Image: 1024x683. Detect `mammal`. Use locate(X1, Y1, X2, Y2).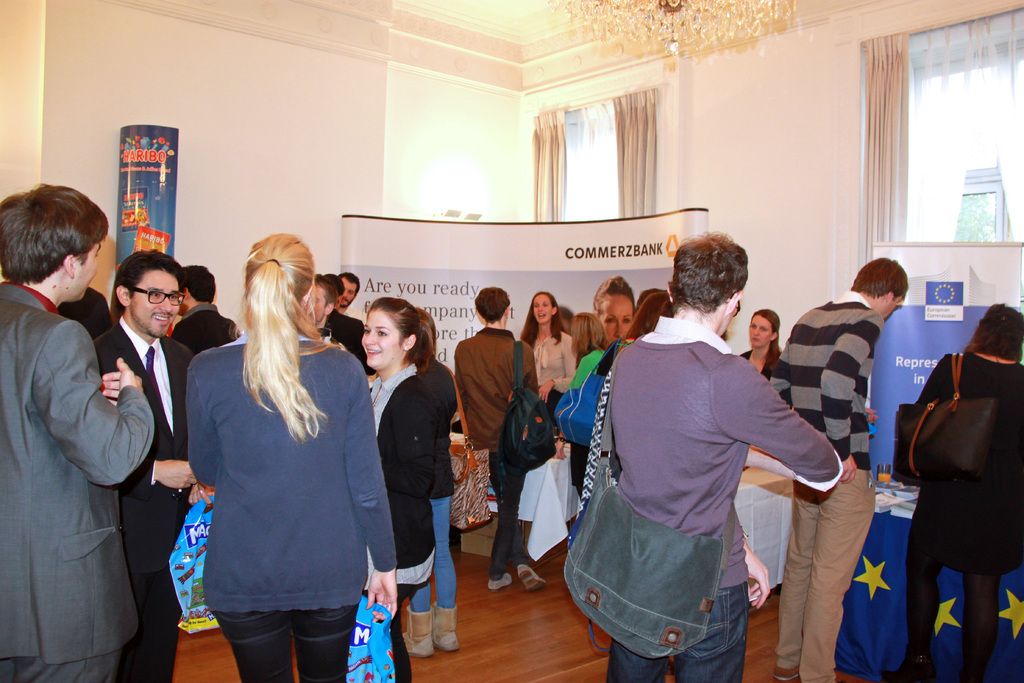
locate(735, 306, 792, 406).
